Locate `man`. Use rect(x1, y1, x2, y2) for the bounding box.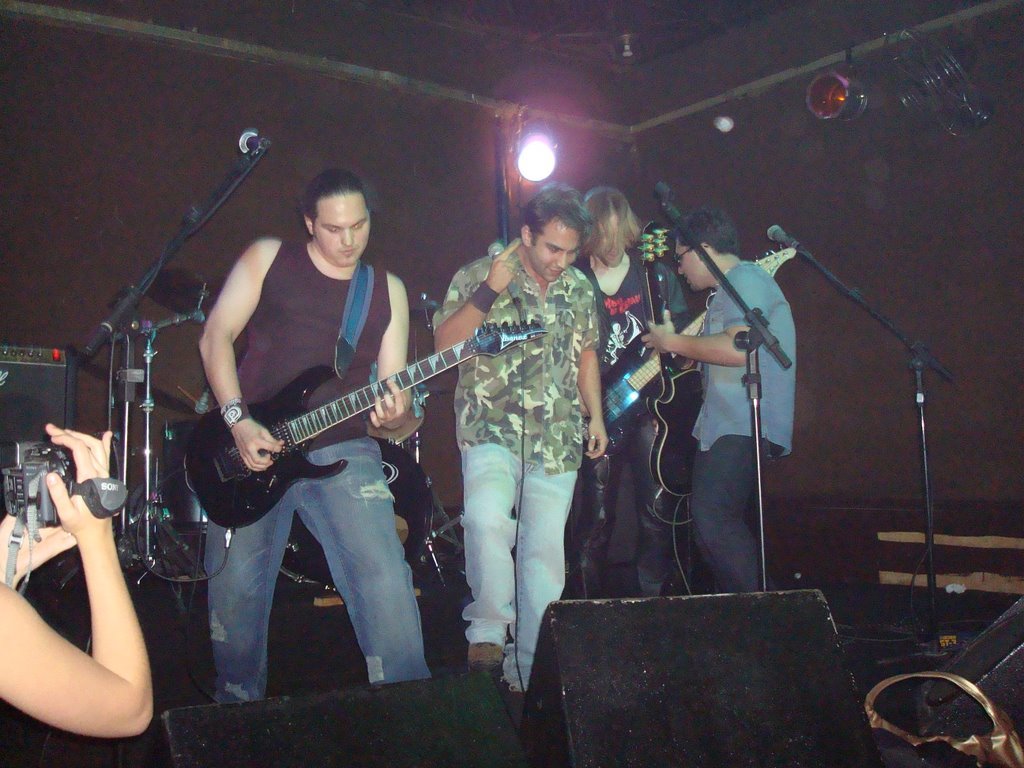
rect(430, 165, 613, 684).
